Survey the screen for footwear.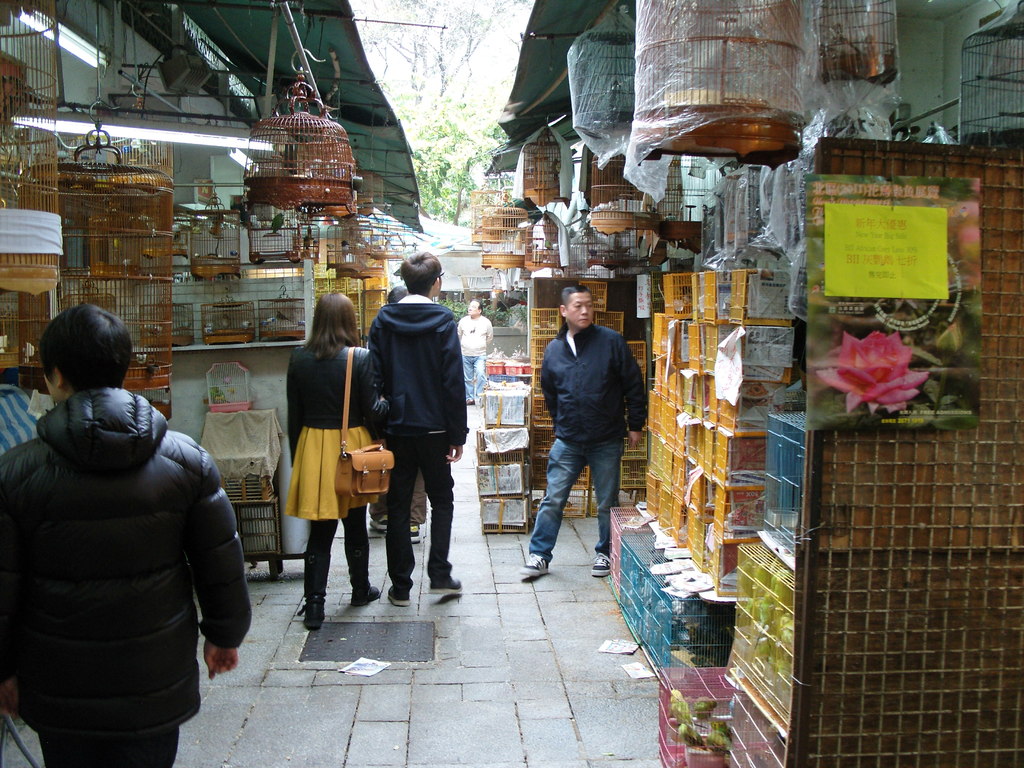
Survey found: locate(306, 607, 322, 630).
